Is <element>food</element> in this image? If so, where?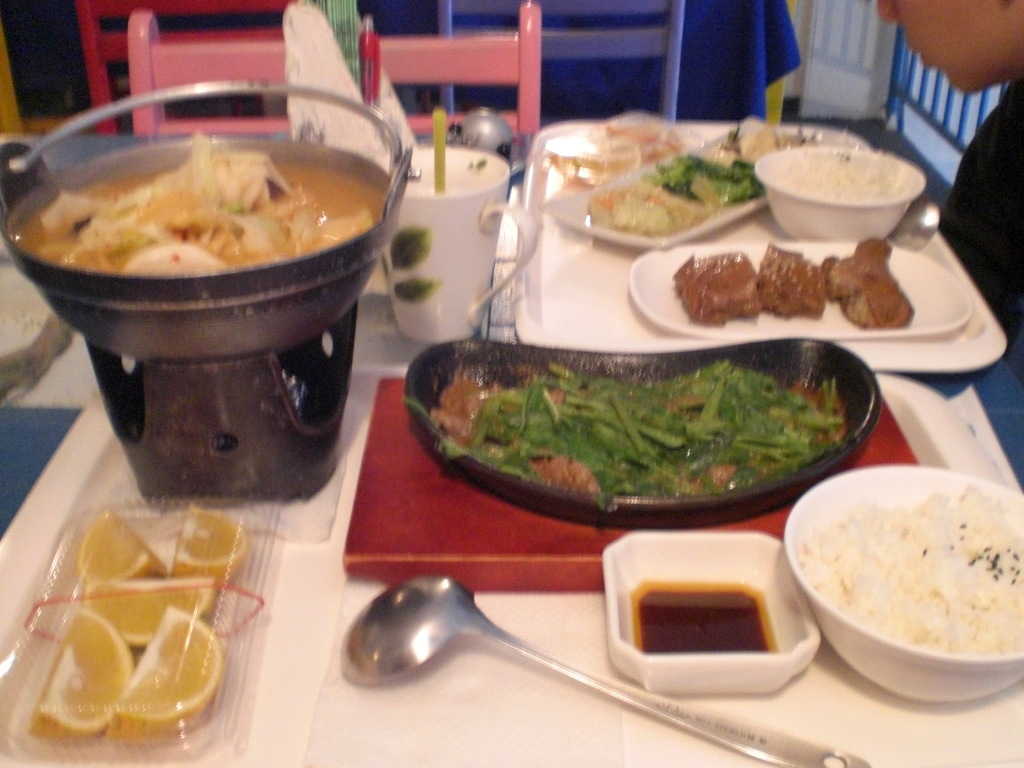
Yes, at [541,106,692,184].
